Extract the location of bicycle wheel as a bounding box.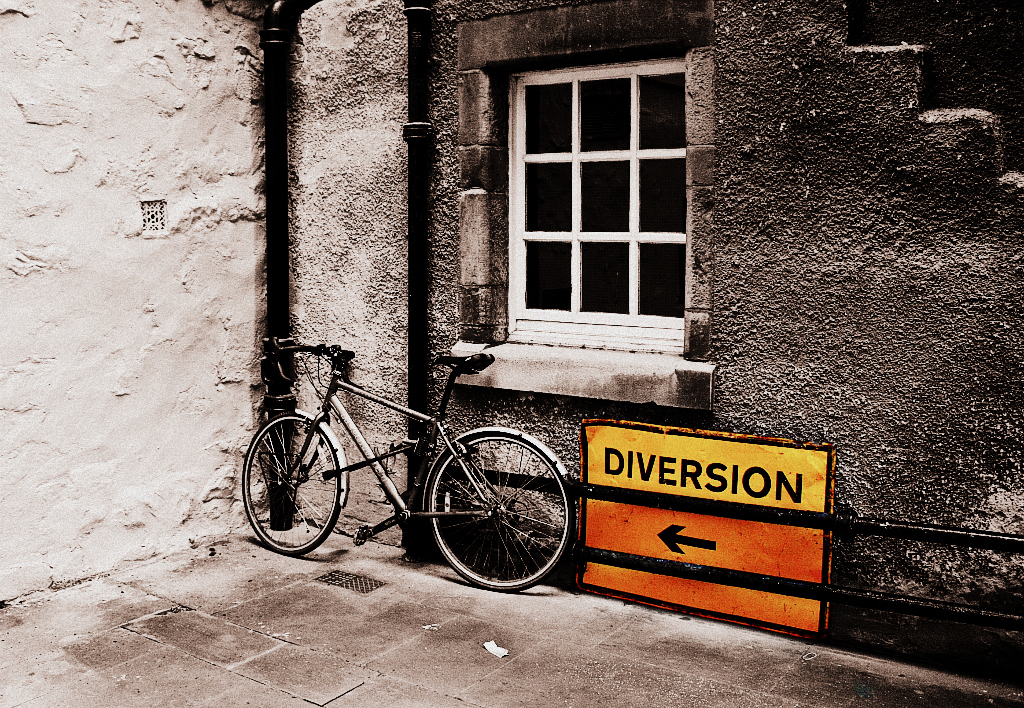
left=426, top=427, right=570, bottom=599.
